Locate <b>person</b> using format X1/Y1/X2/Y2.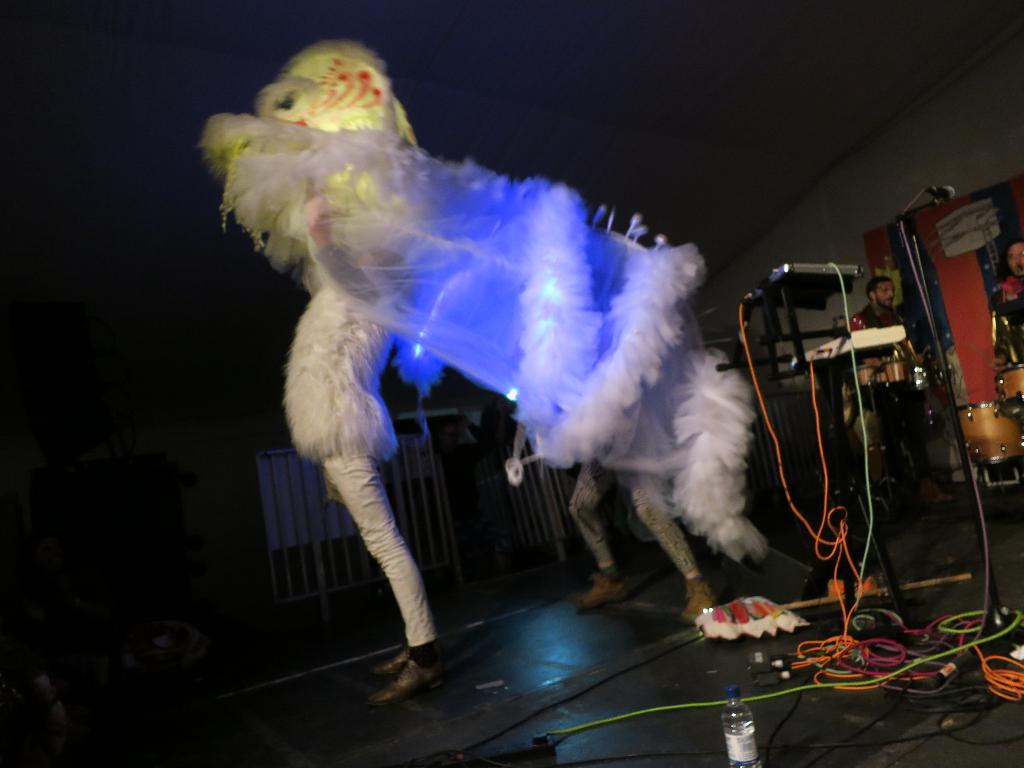
231/40/425/707.
